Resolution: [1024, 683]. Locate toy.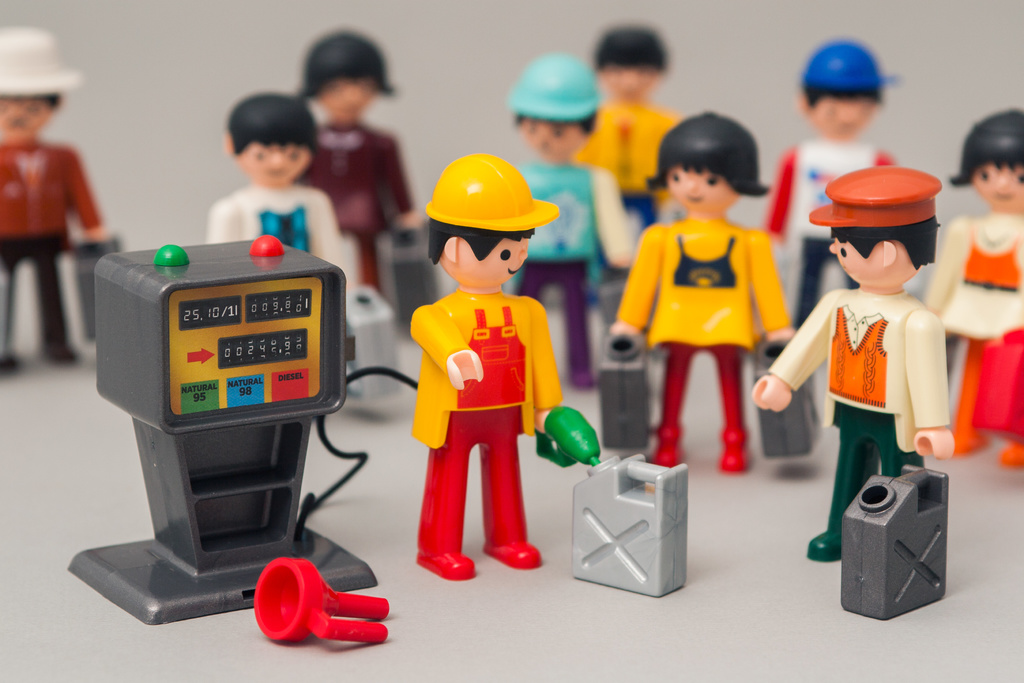
detection(922, 103, 1023, 471).
